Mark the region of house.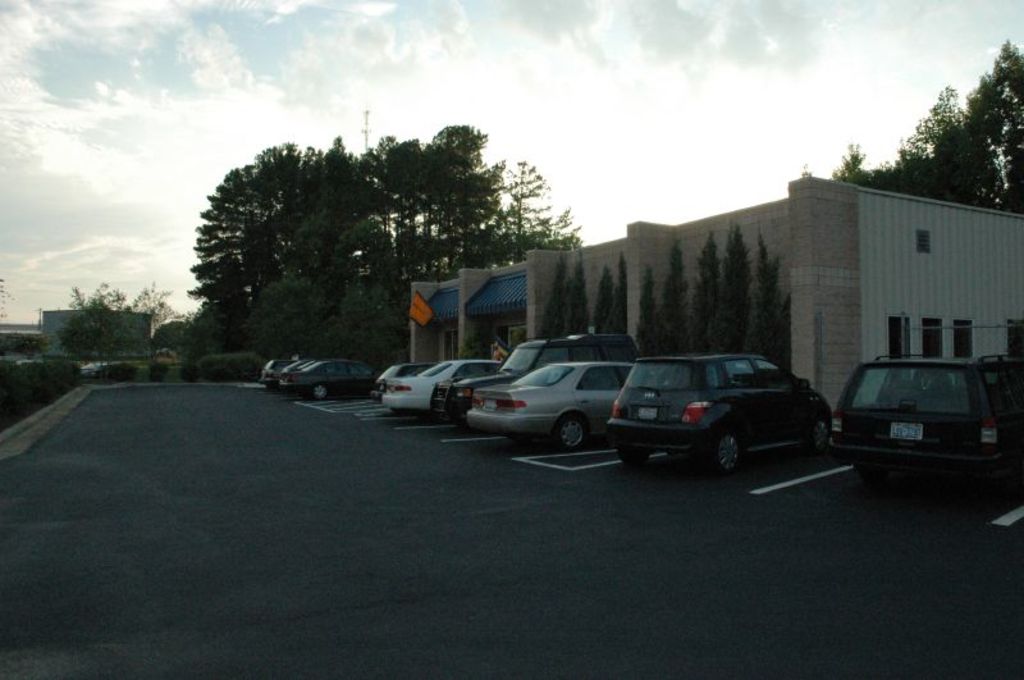
Region: [527, 243, 646, 364].
